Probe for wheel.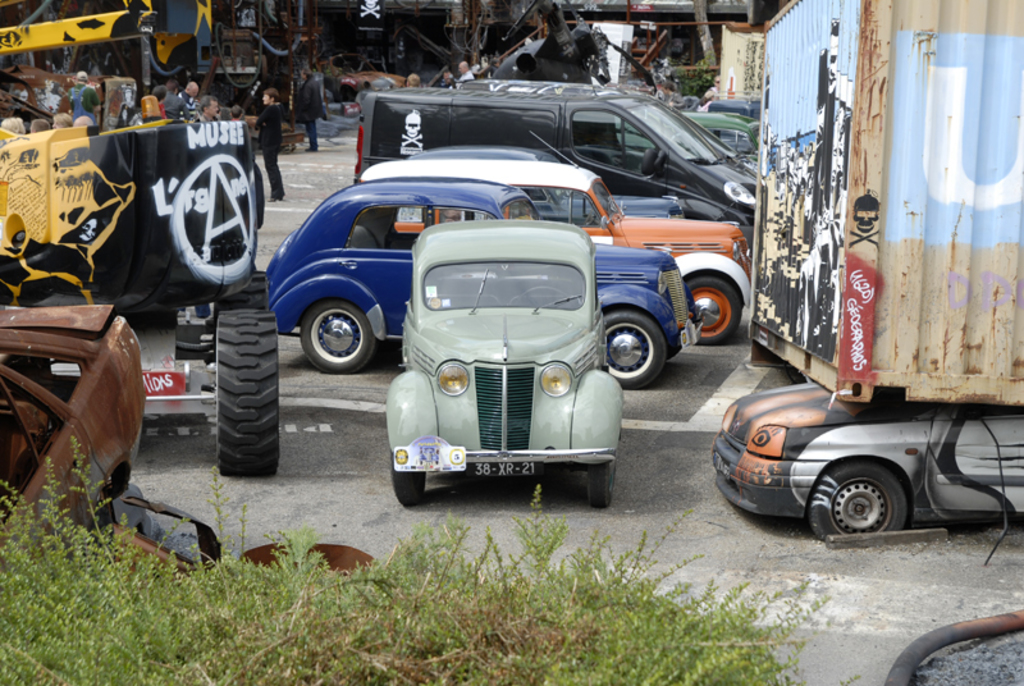
Probe result: (387, 456, 428, 509).
